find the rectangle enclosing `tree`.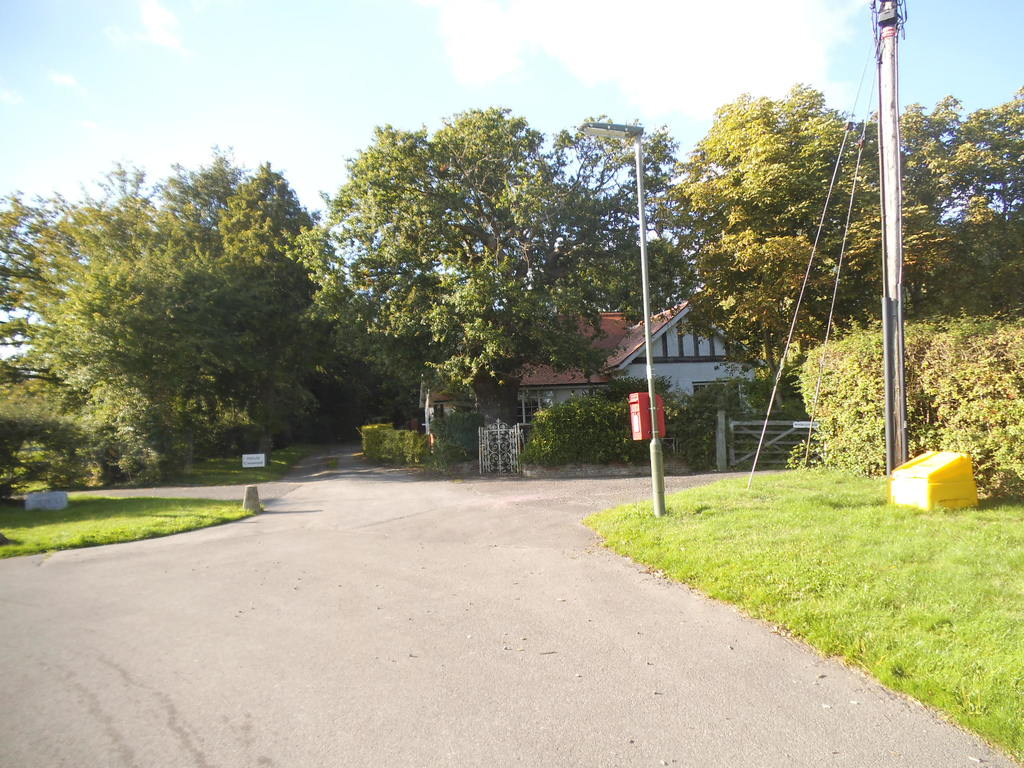
895:82:1023:326.
